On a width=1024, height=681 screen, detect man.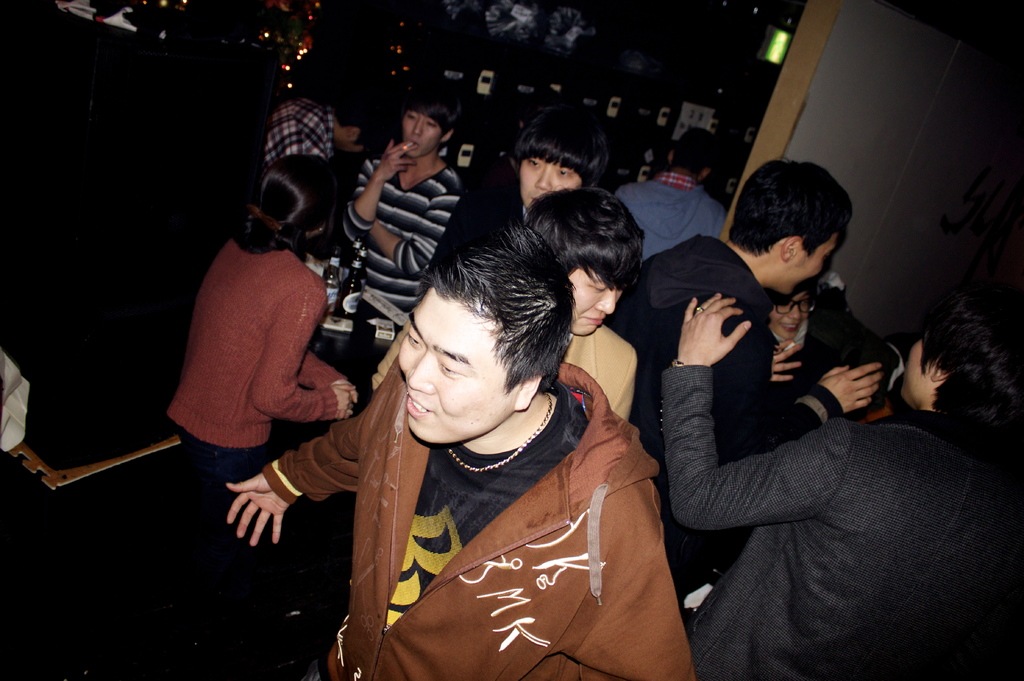
(left=412, top=115, right=620, bottom=304).
